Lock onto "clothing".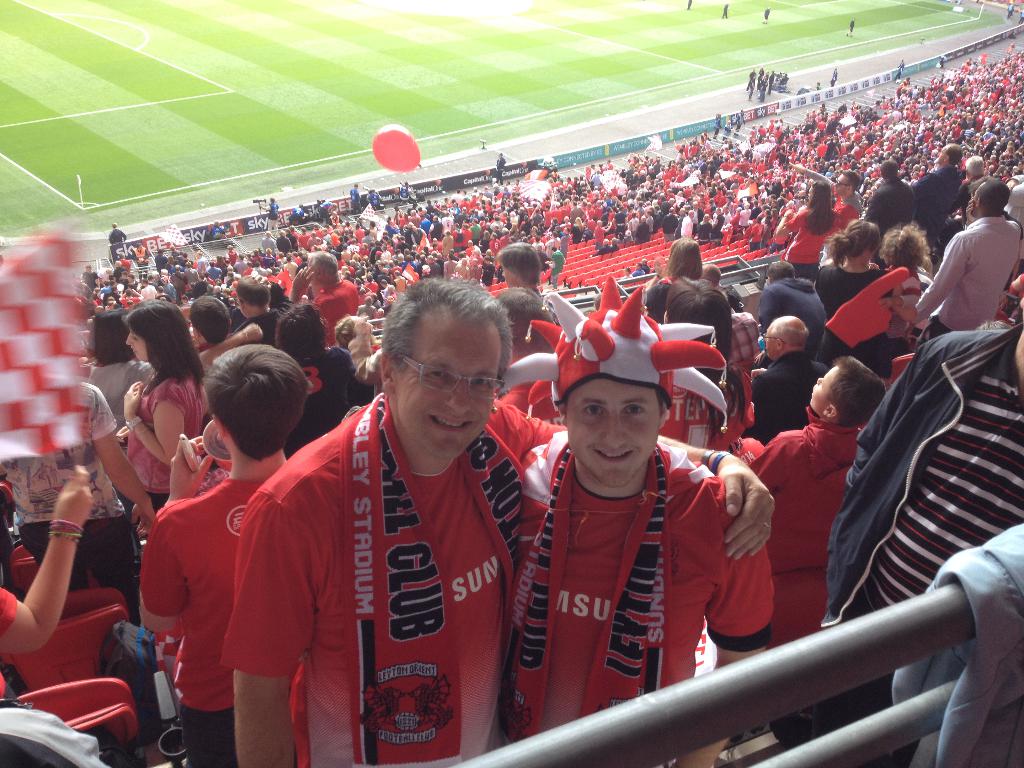
Locked: Rect(495, 157, 509, 183).
